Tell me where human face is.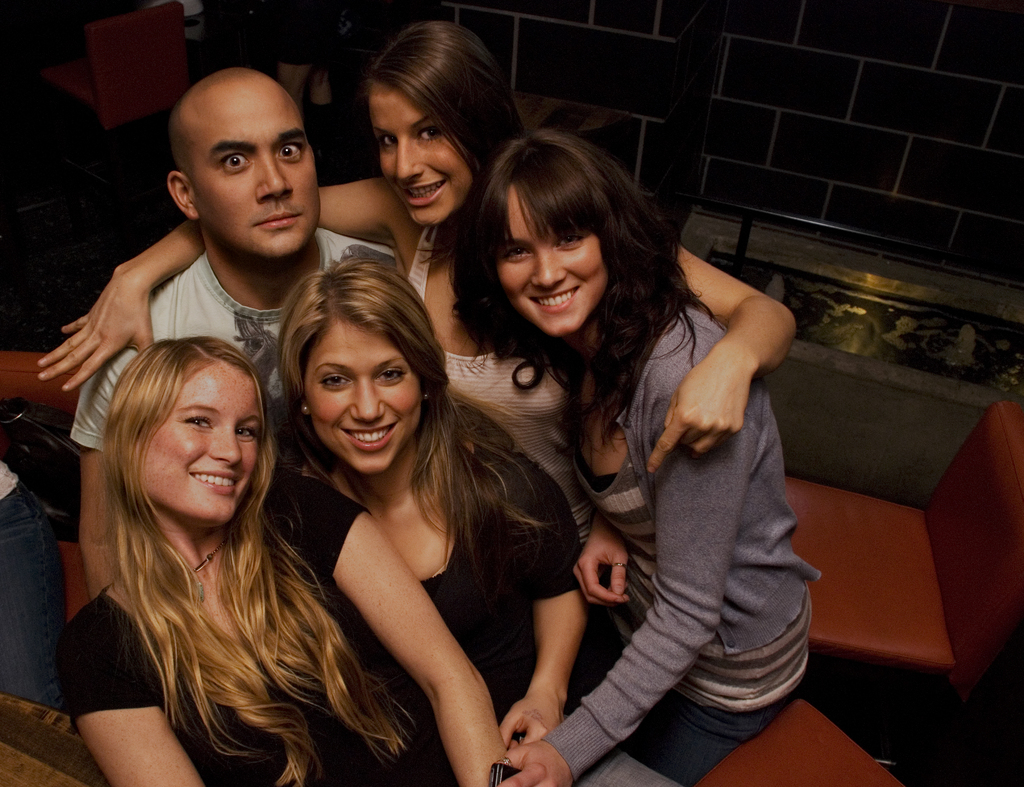
human face is at pyautogui.locateOnScreen(366, 83, 479, 225).
